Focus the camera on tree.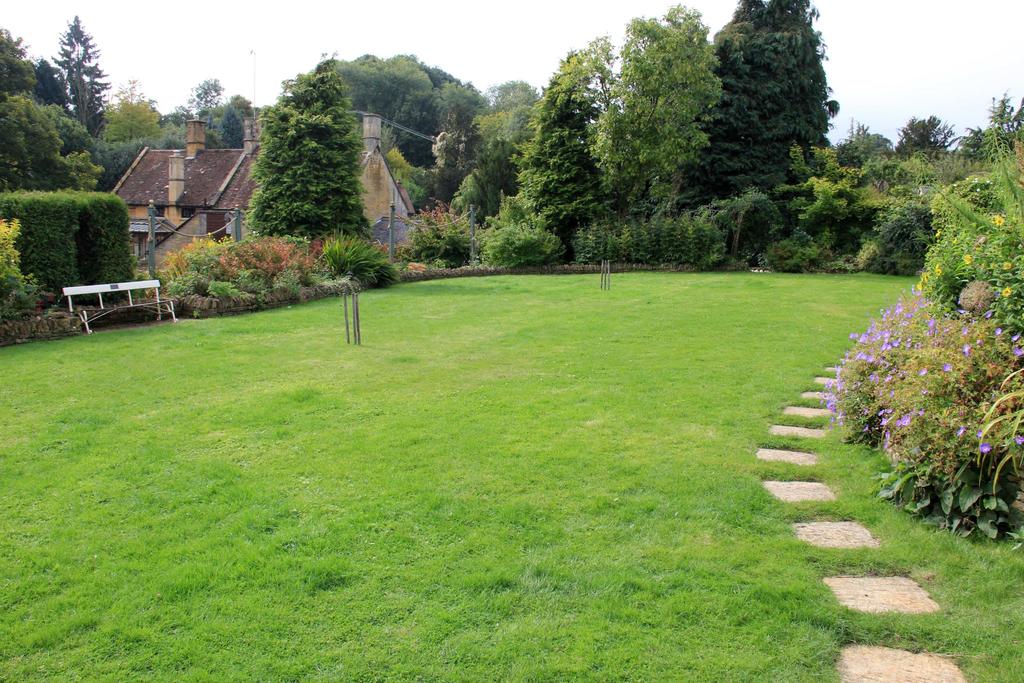
Focus region: pyautogui.locateOnScreen(239, 59, 369, 249).
